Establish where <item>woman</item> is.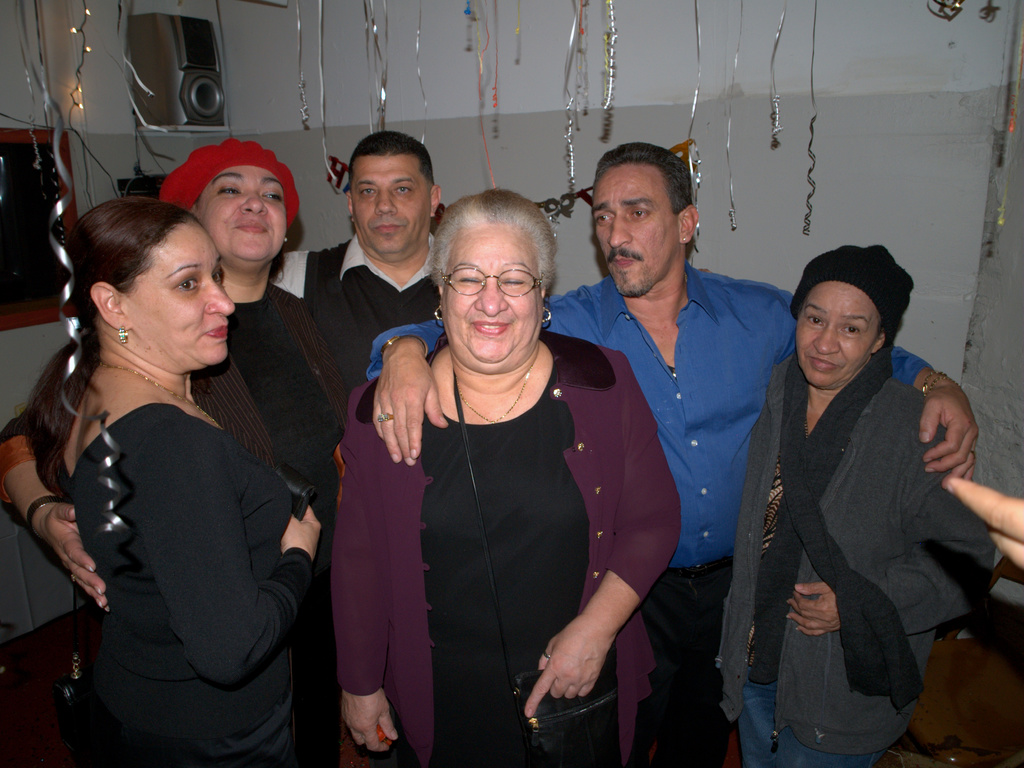
Established at [left=0, top=140, right=362, bottom=767].
